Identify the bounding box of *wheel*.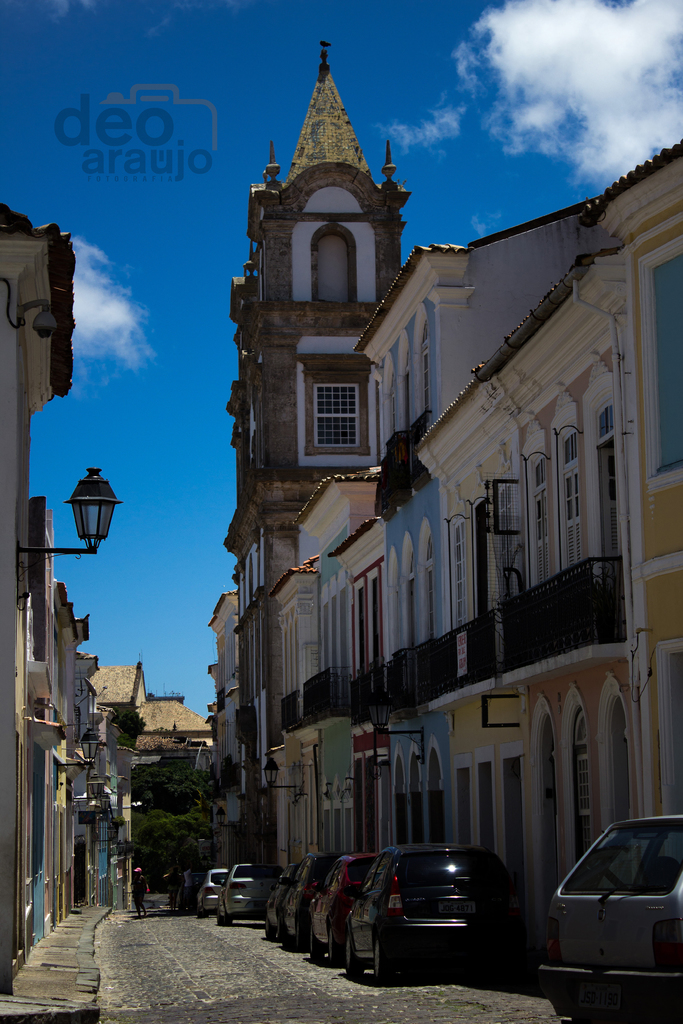
box(312, 923, 331, 963).
